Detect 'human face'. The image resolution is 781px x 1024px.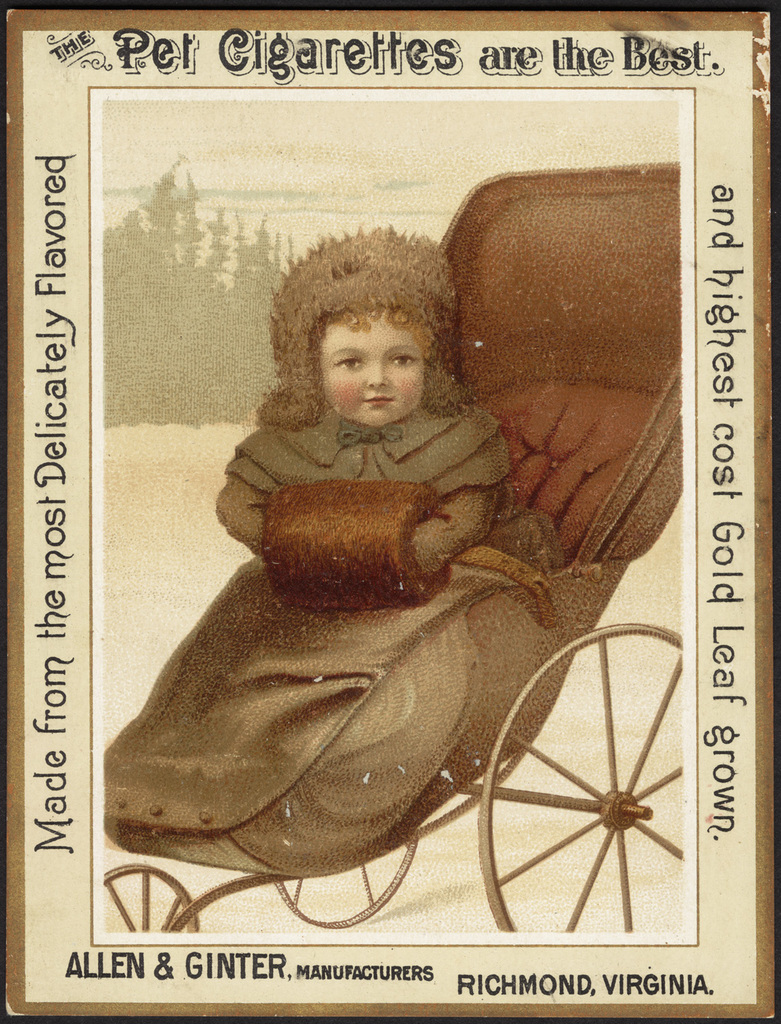
rect(318, 312, 425, 426).
